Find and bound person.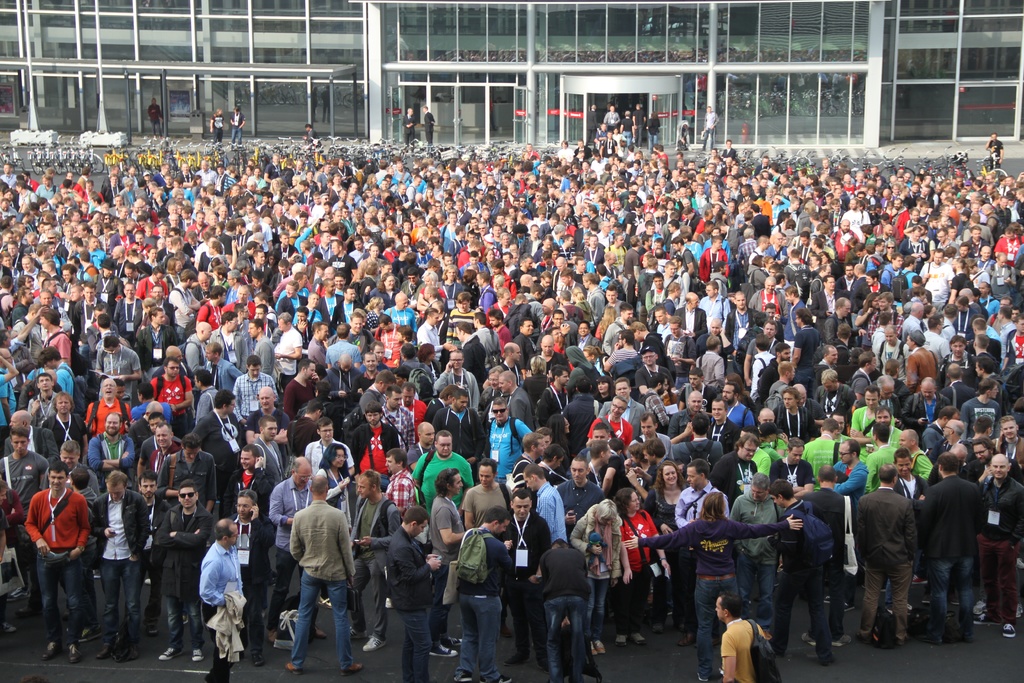
Bound: x1=774, y1=381, x2=813, y2=435.
